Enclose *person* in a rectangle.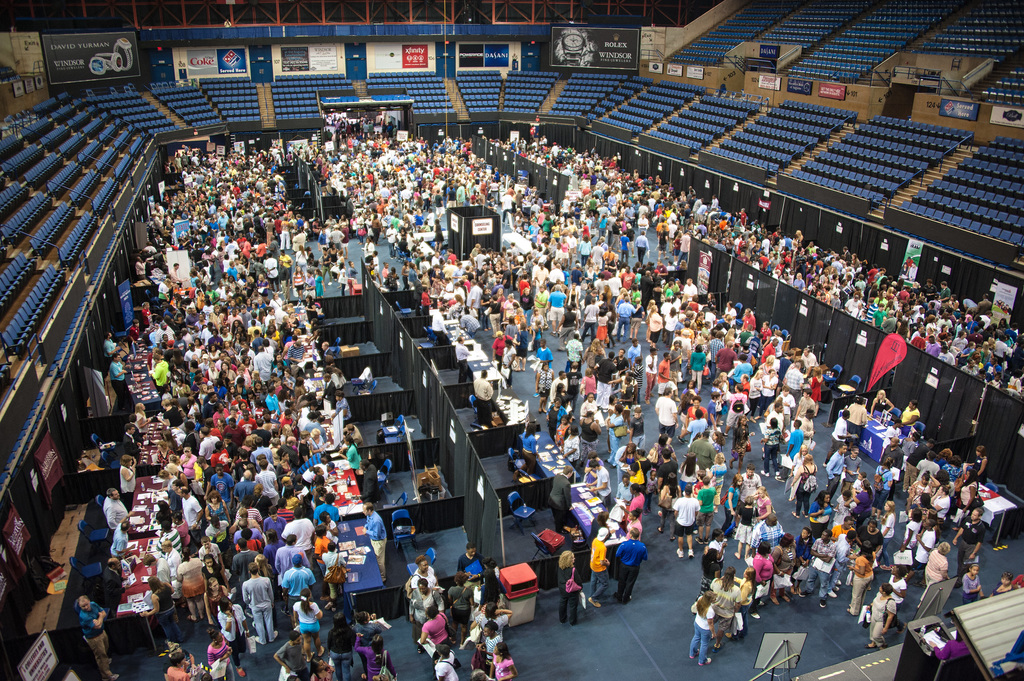
{"left": 102, "top": 489, "right": 125, "bottom": 538}.
